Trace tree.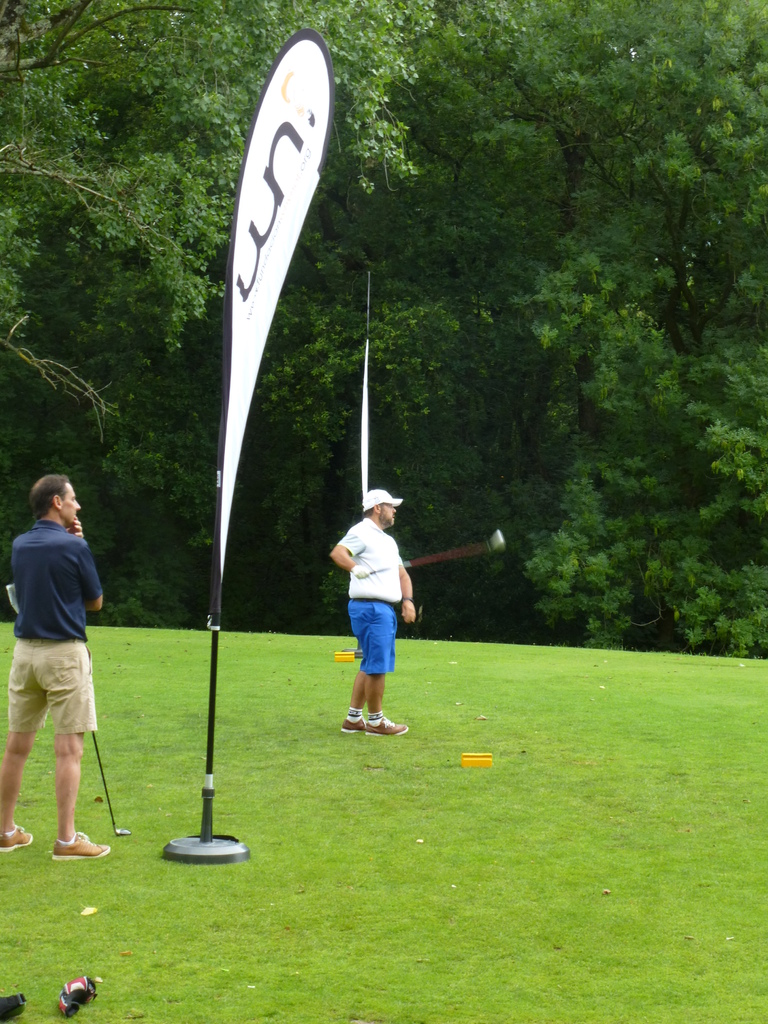
Traced to {"left": 0, "top": 0, "right": 435, "bottom": 442}.
